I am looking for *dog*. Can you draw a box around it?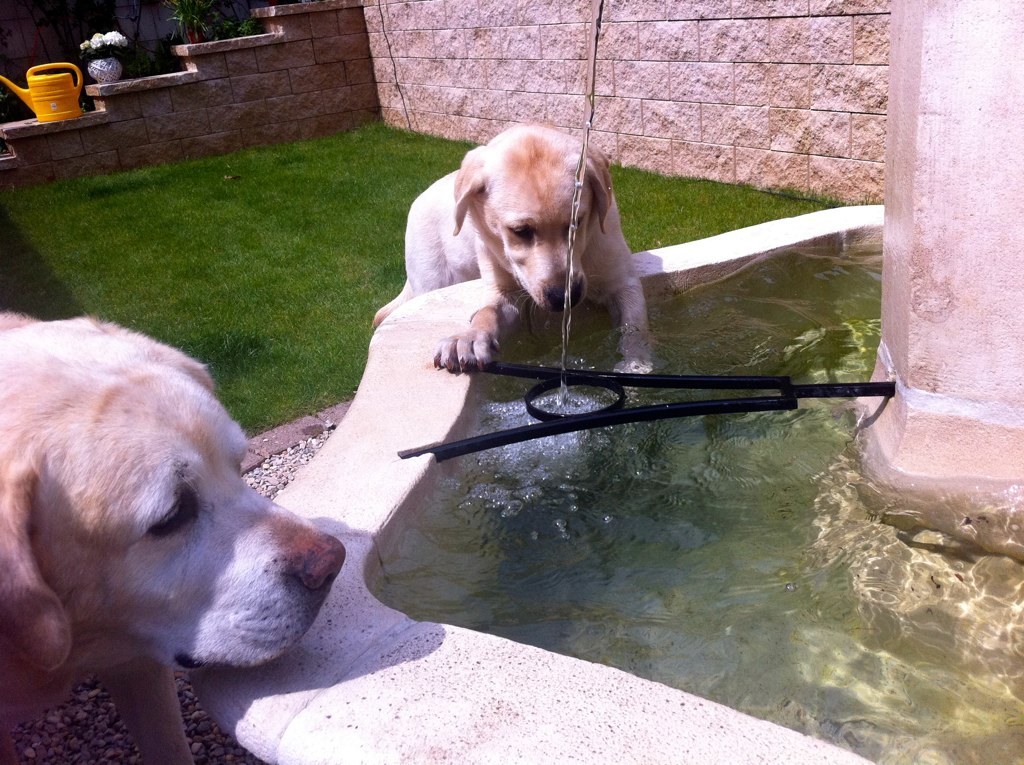
Sure, the bounding box is bbox(0, 312, 344, 764).
